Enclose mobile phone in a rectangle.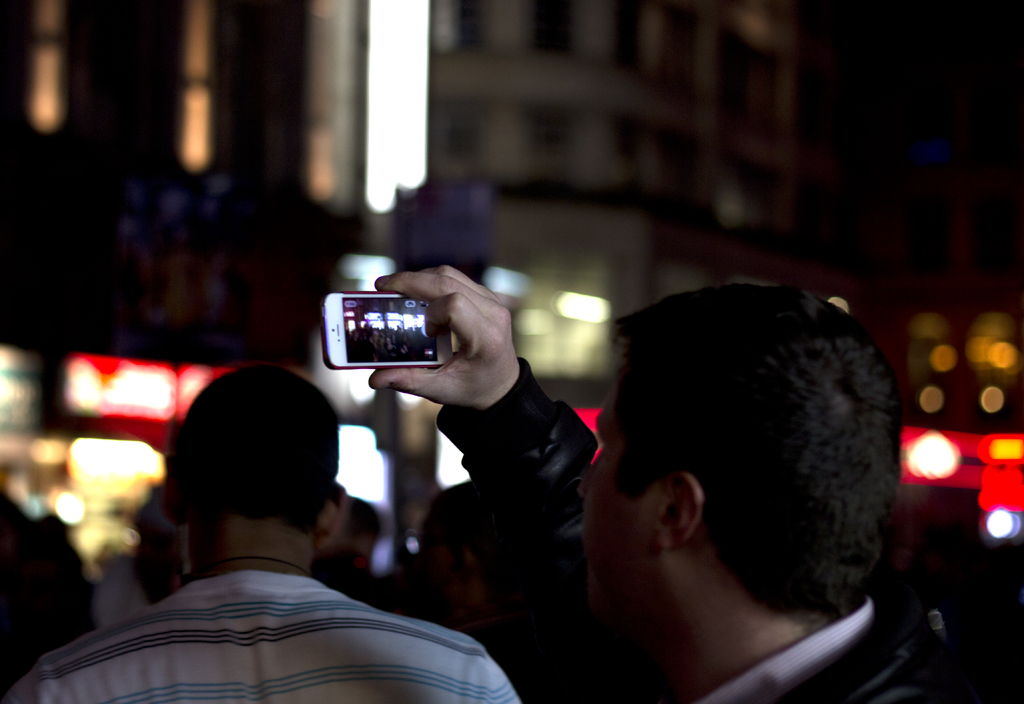
318, 278, 451, 390.
